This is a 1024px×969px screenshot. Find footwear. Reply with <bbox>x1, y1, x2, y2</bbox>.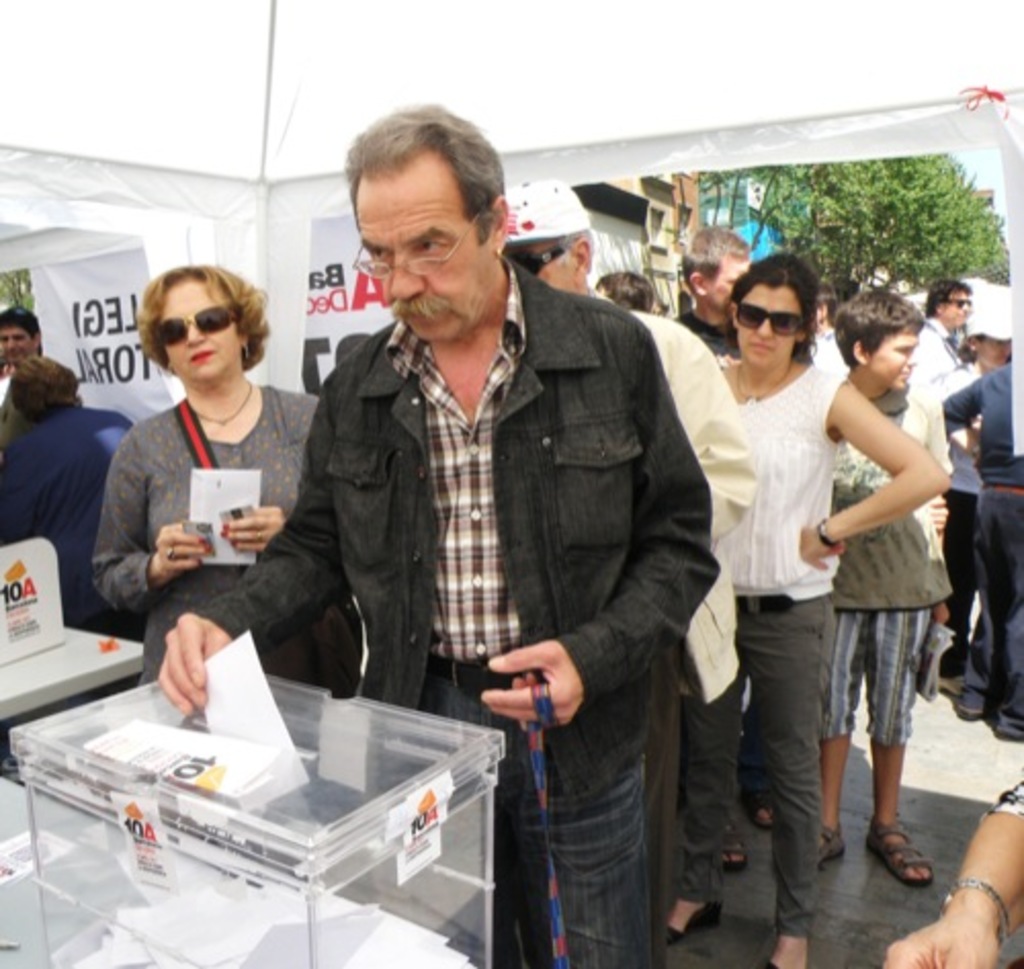
<bbox>821, 824, 846, 862</bbox>.
